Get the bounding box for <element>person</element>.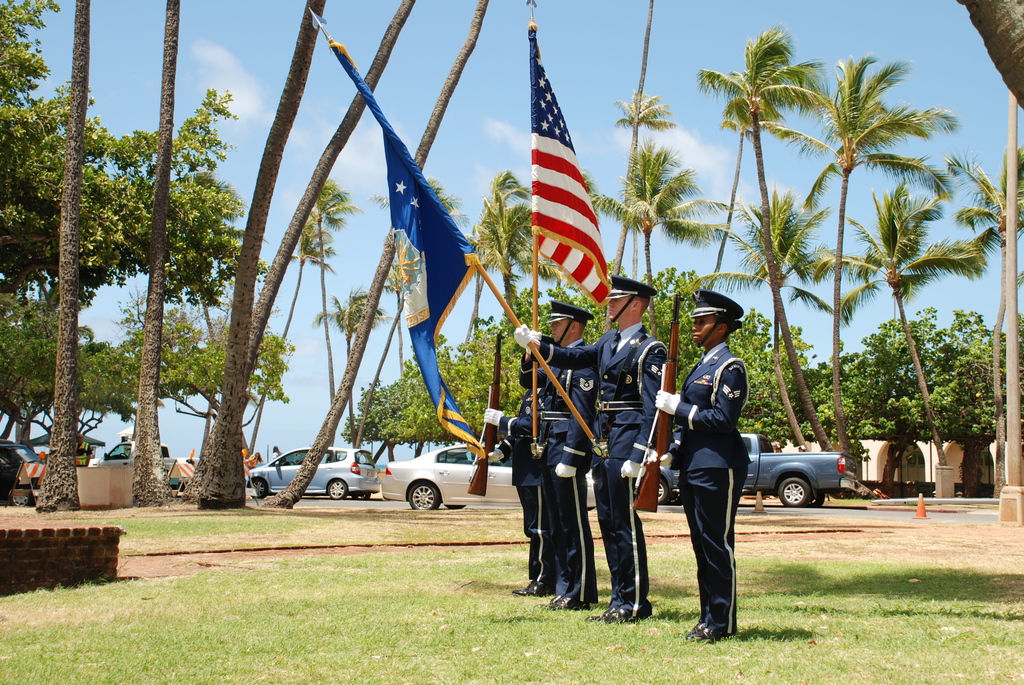
[left=673, top=308, right=767, bottom=644].
